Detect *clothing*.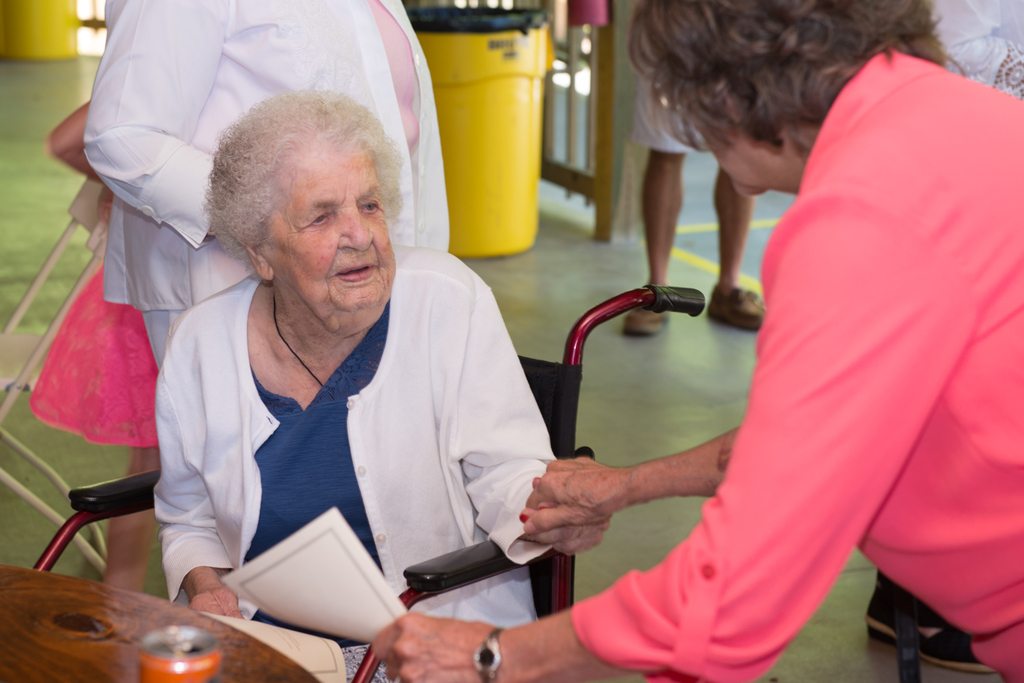
Detected at [80, 0, 447, 373].
